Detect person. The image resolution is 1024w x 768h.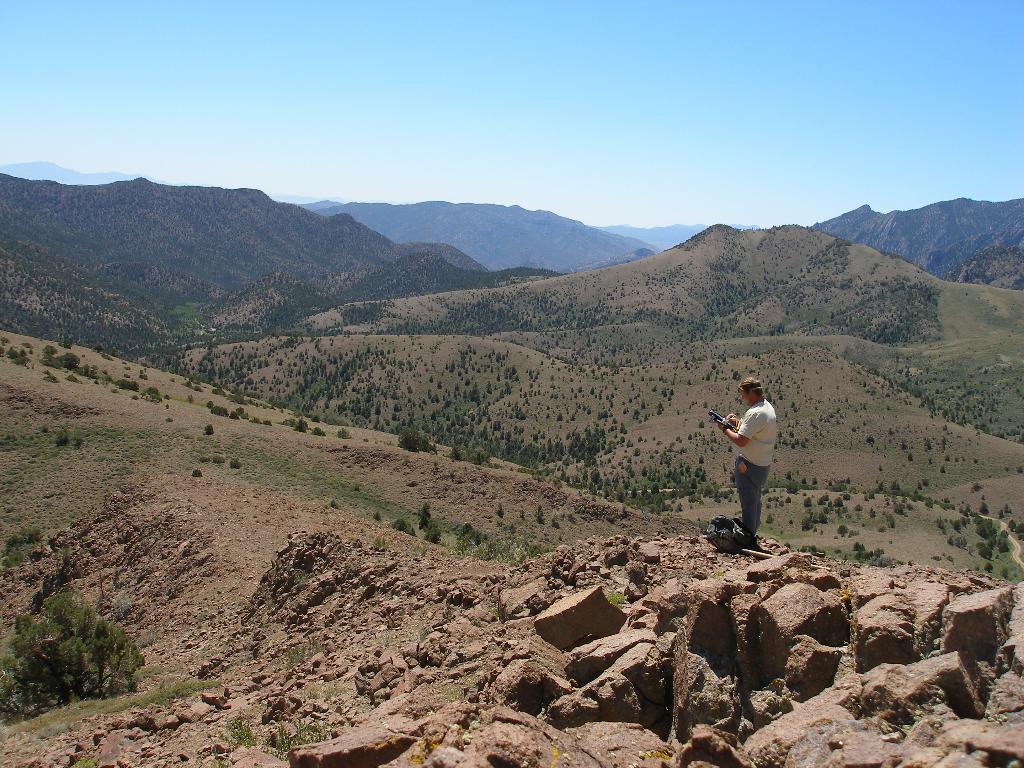
<region>715, 375, 790, 553</region>.
